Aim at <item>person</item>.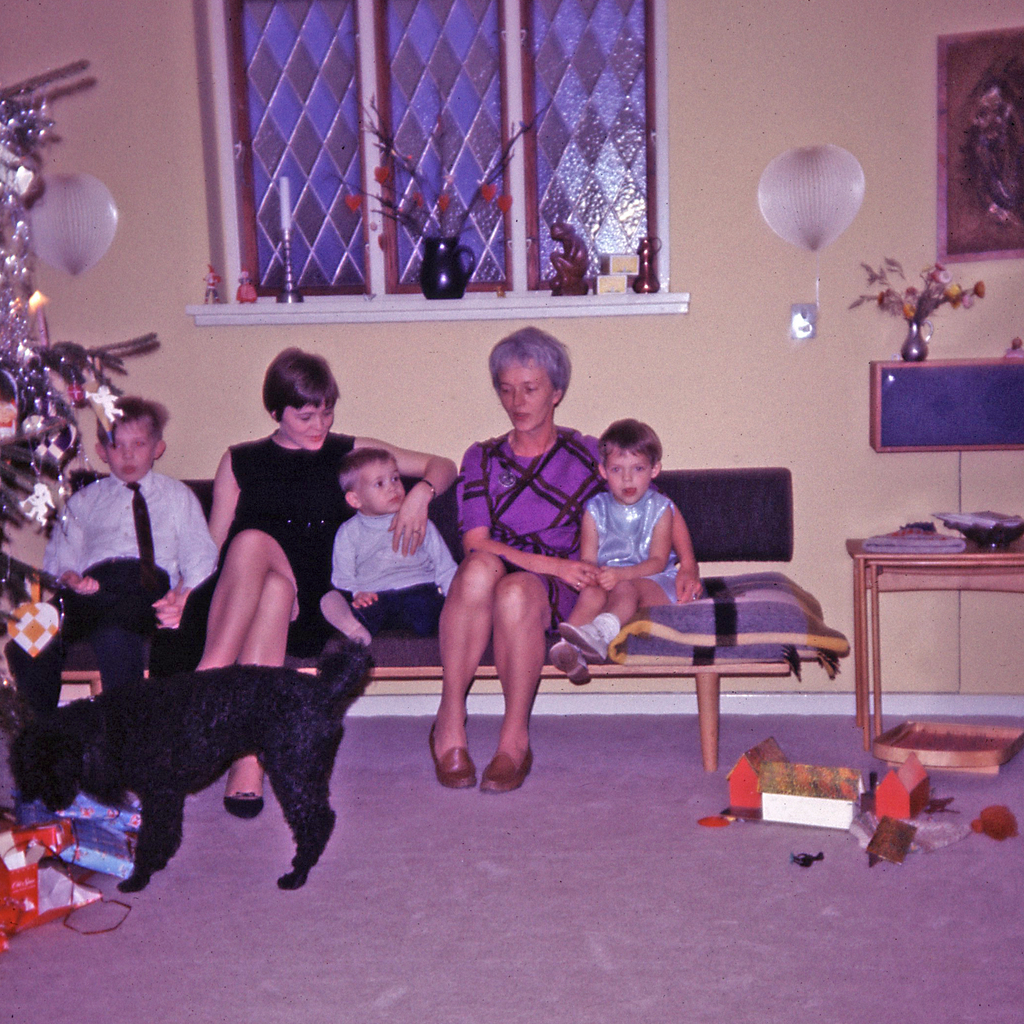
Aimed at [x1=16, y1=385, x2=210, y2=759].
